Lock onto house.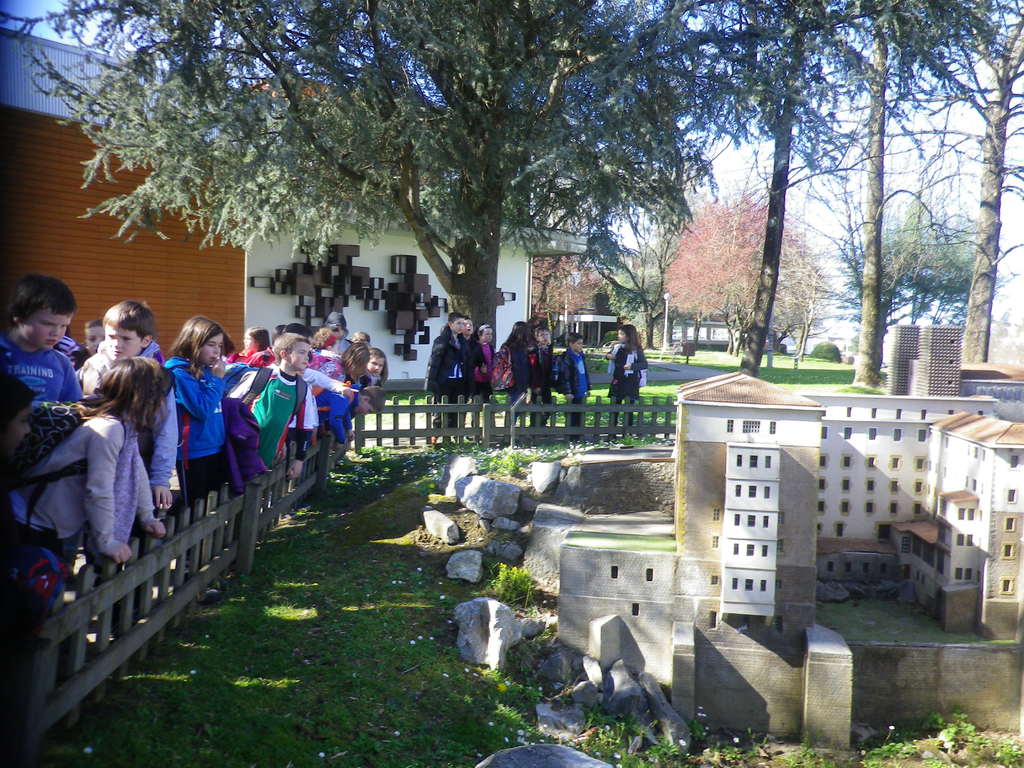
Locked: locate(890, 319, 965, 396).
